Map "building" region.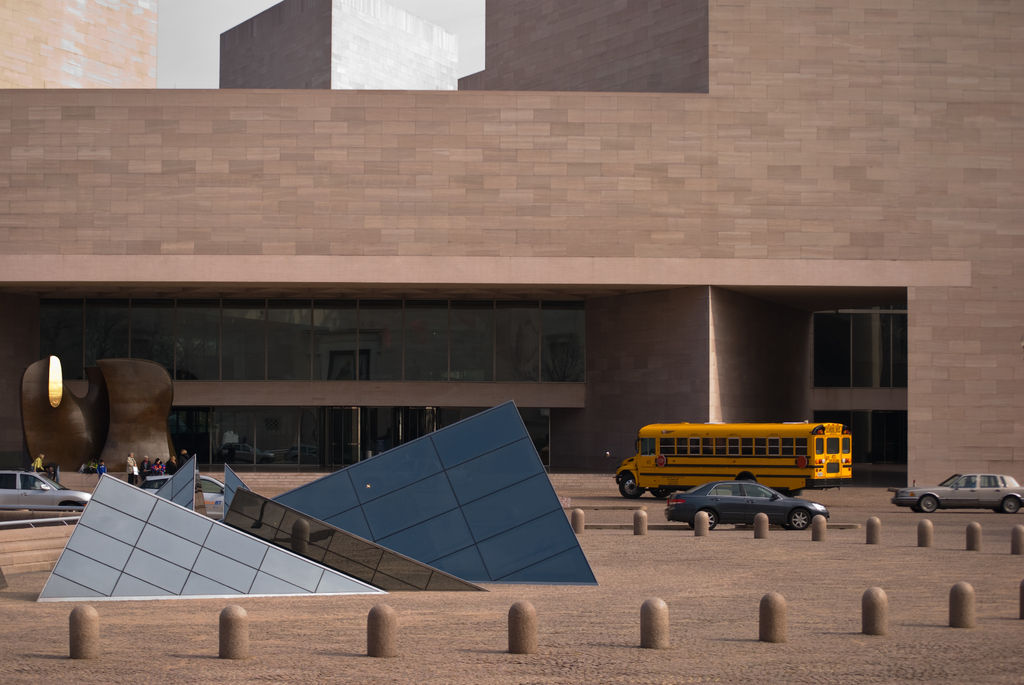
Mapped to select_region(218, 0, 456, 88).
